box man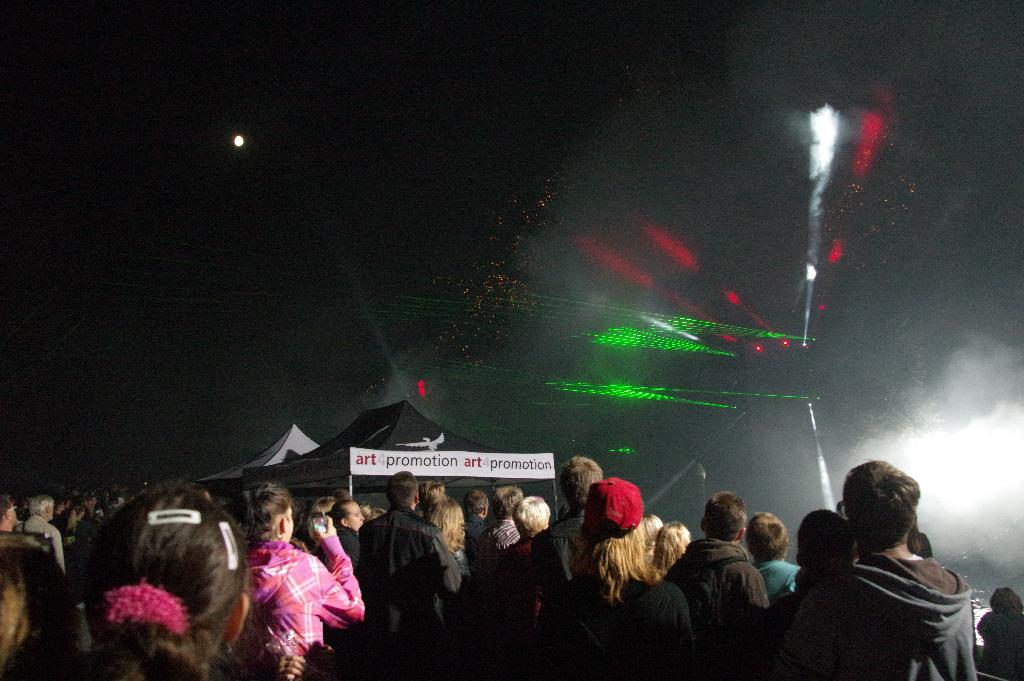
358 470 466 678
